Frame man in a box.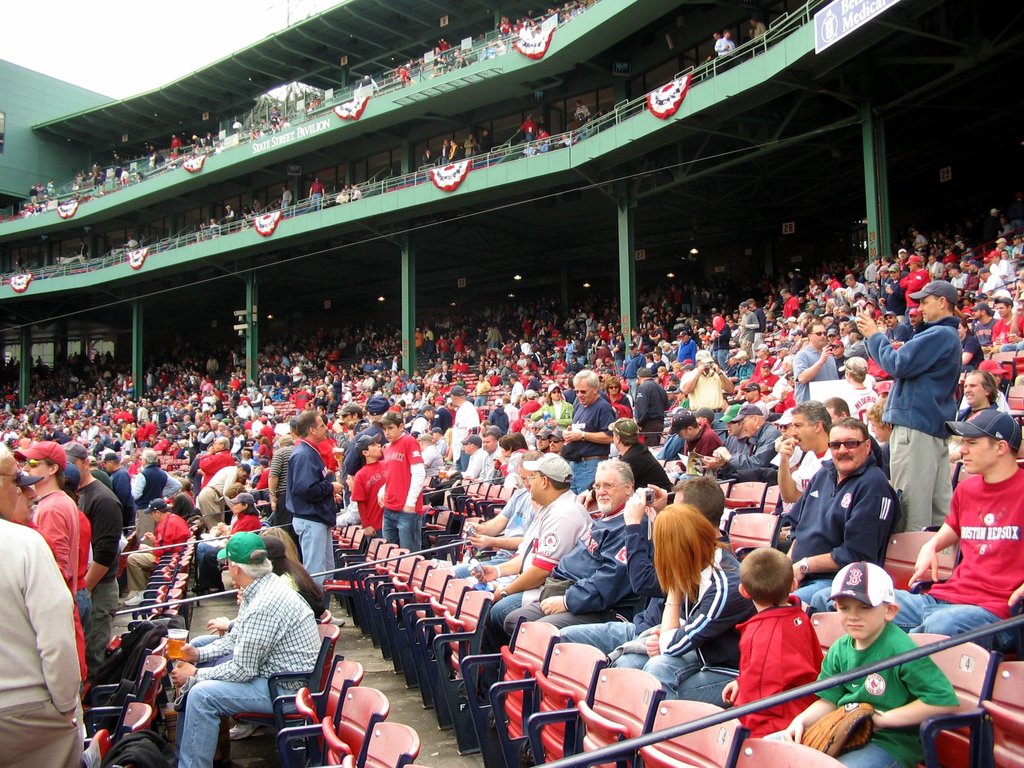
[x1=497, y1=15, x2=514, y2=35].
